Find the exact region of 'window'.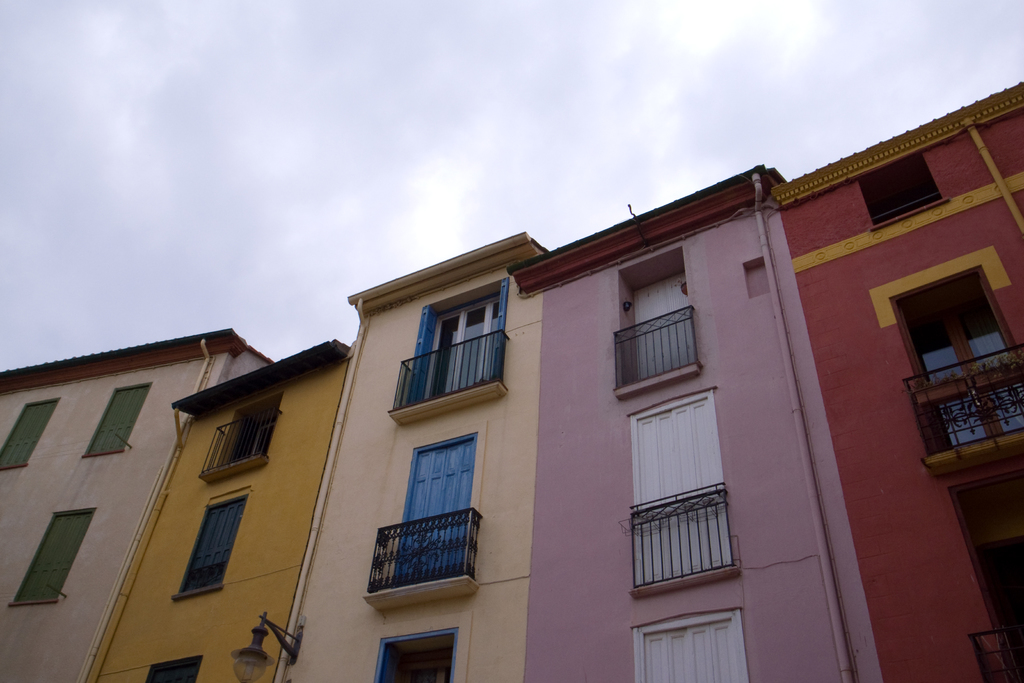
Exact region: [left=12, top=509, right=94, bottom=604].
